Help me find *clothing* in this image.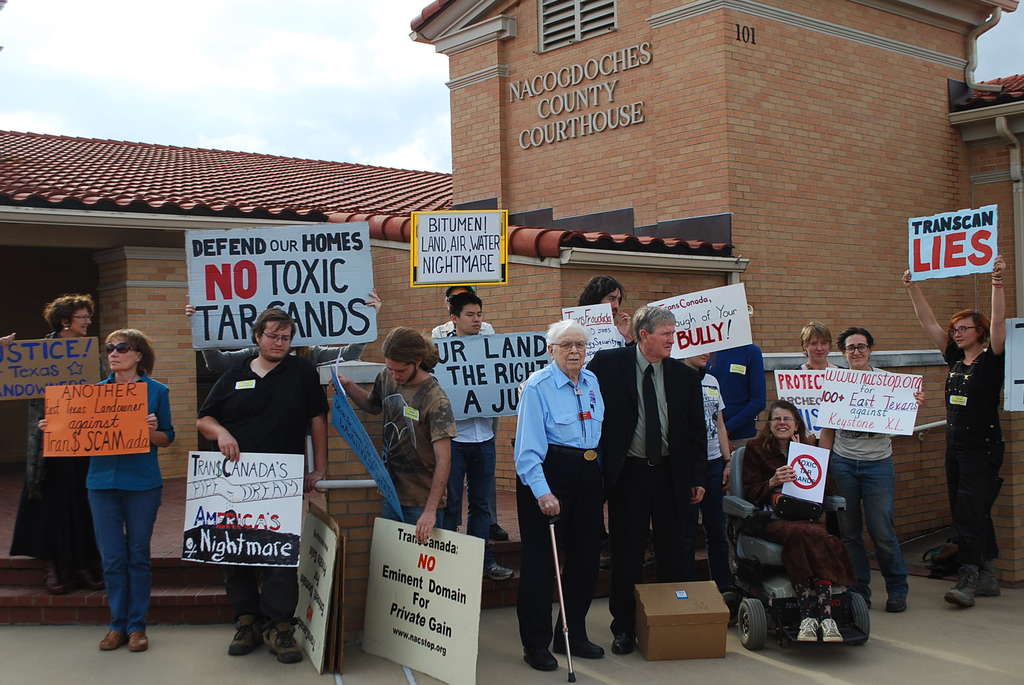
Found it: 204,347,319,618.
